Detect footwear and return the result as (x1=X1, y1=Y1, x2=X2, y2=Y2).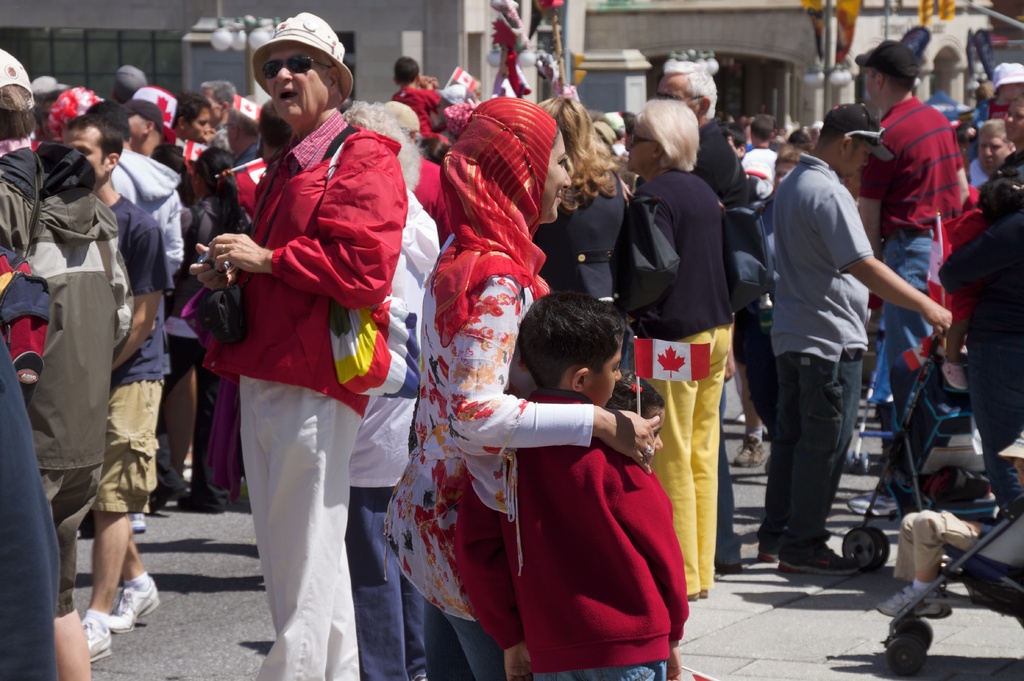
(x1=129, y1=509, x2=144, y2=532).
